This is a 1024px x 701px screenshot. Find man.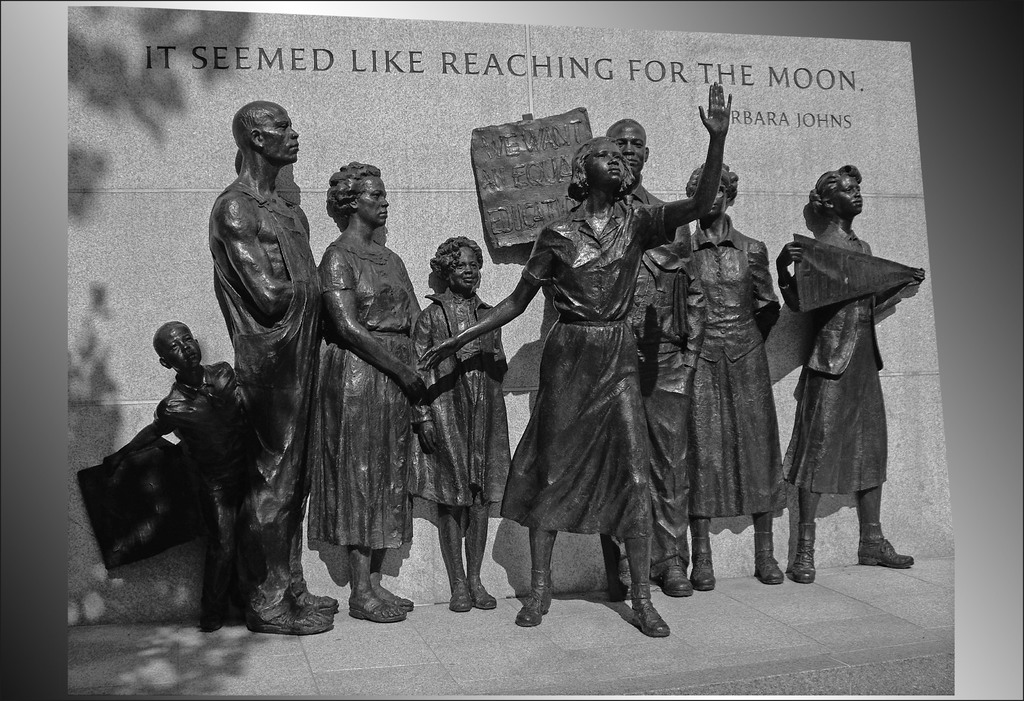
Bounding box: [608,112,696,605].
